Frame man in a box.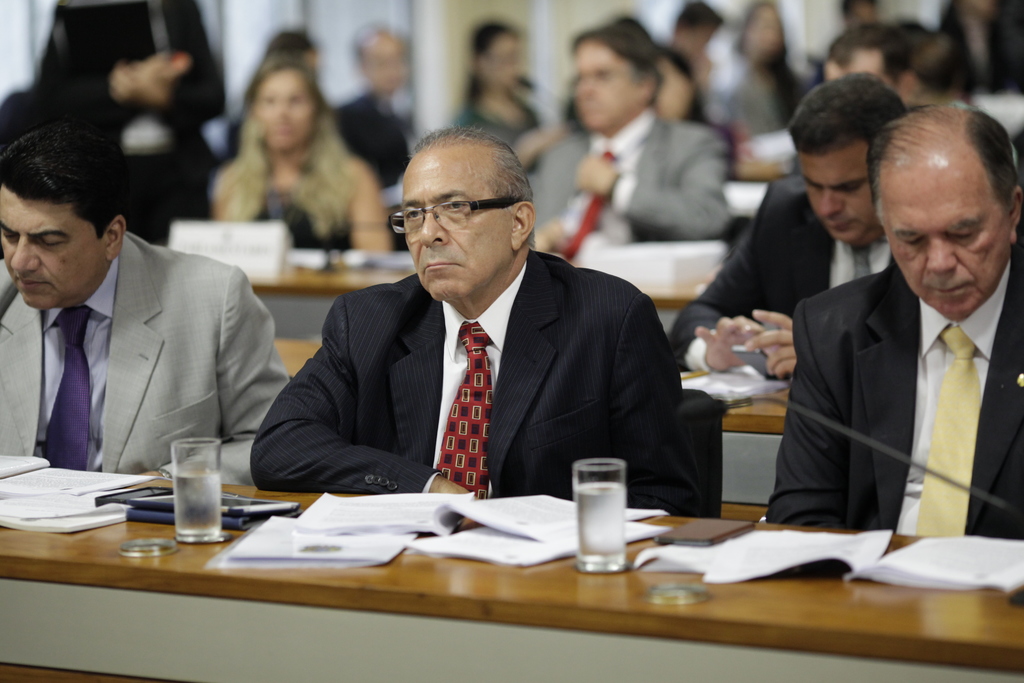
756:100:1023:550.
